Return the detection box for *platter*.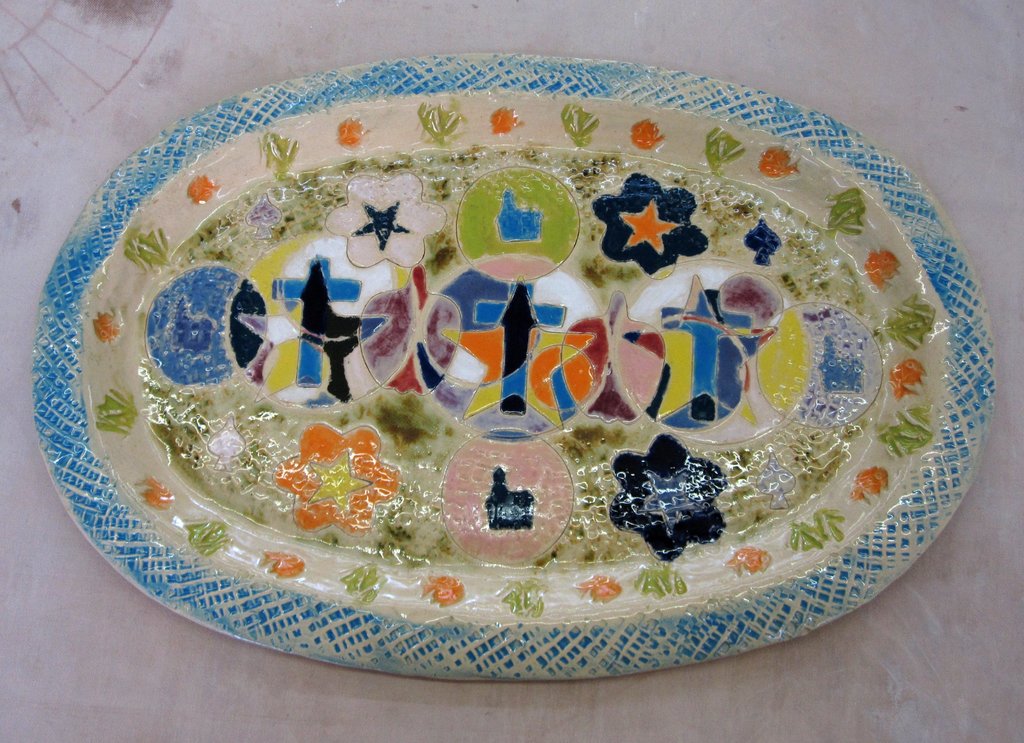
BBox(31, 56, 991, 682).
